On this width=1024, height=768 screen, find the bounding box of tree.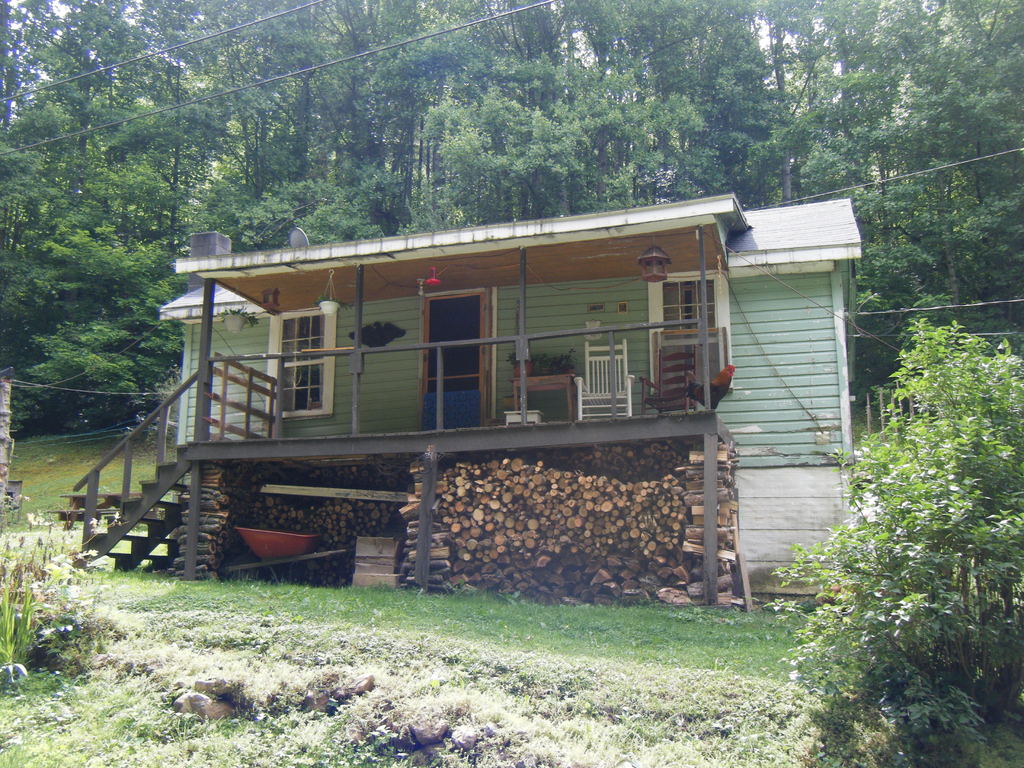
Bounding box: <box>239,0,422,245</box>.
